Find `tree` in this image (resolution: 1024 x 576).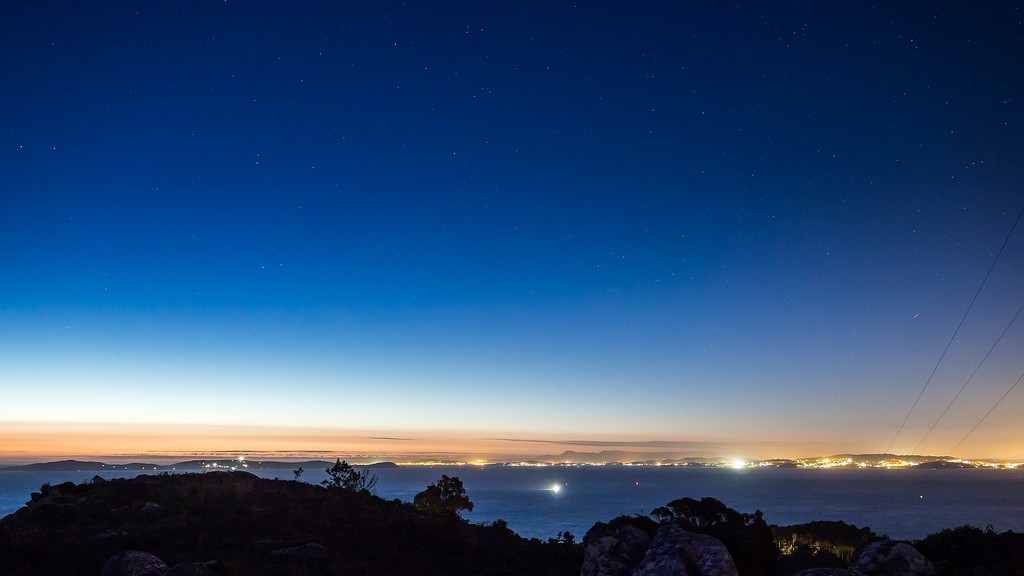
646,508,669,528.
